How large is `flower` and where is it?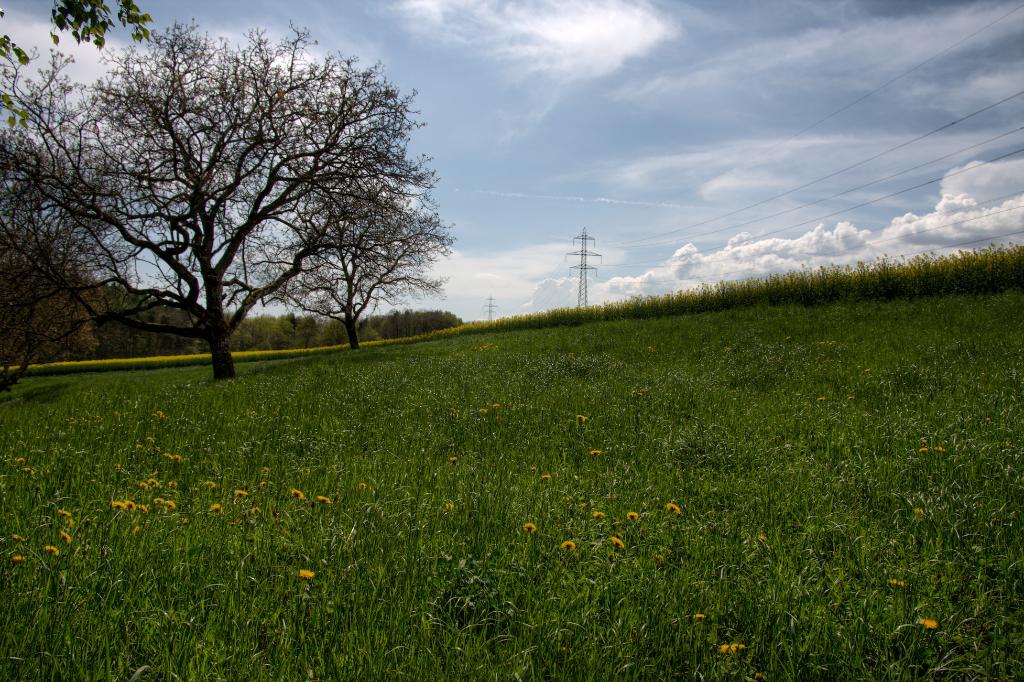
Bounding box: BBox(593, 509, 609, 521).
